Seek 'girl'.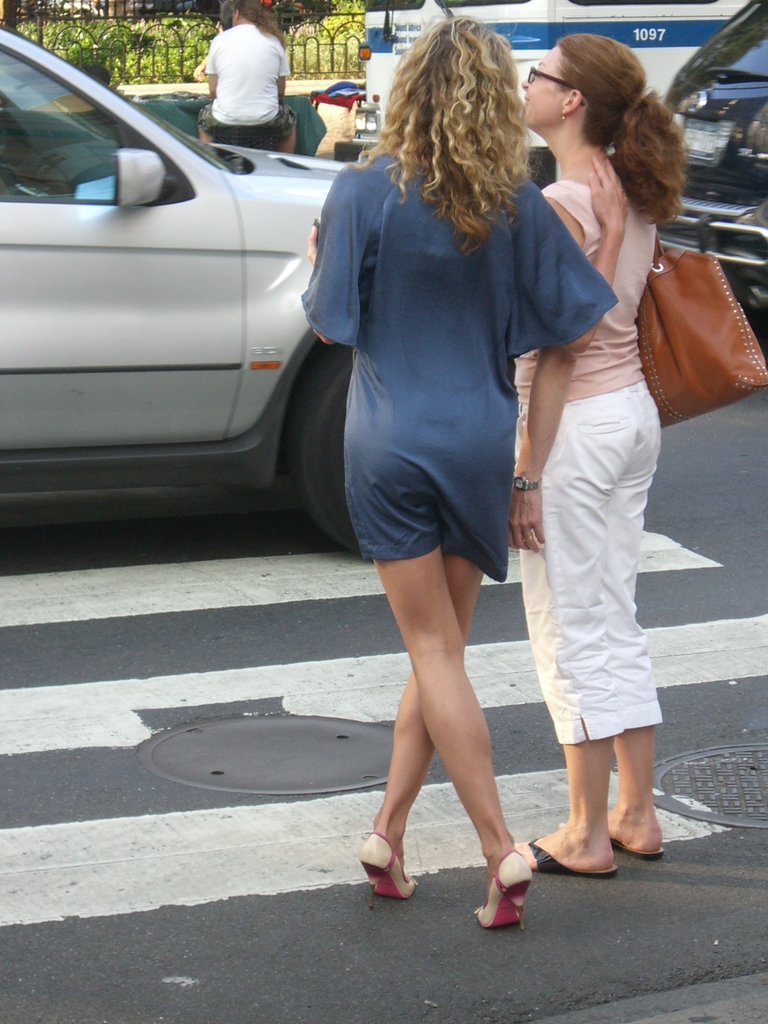
Rect(301, 4, 628, 930).
